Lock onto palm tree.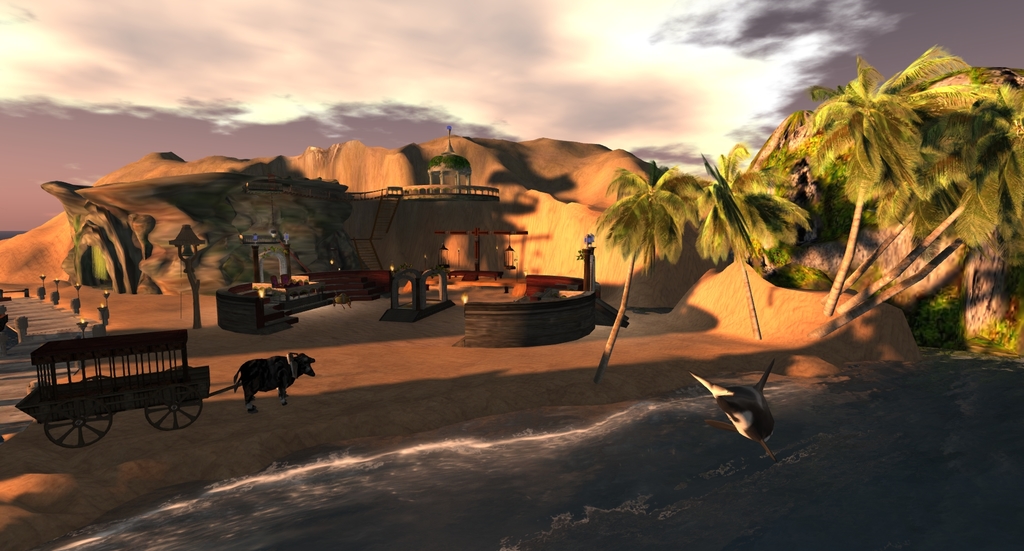
Locked: (605, 172, 655, 379).
